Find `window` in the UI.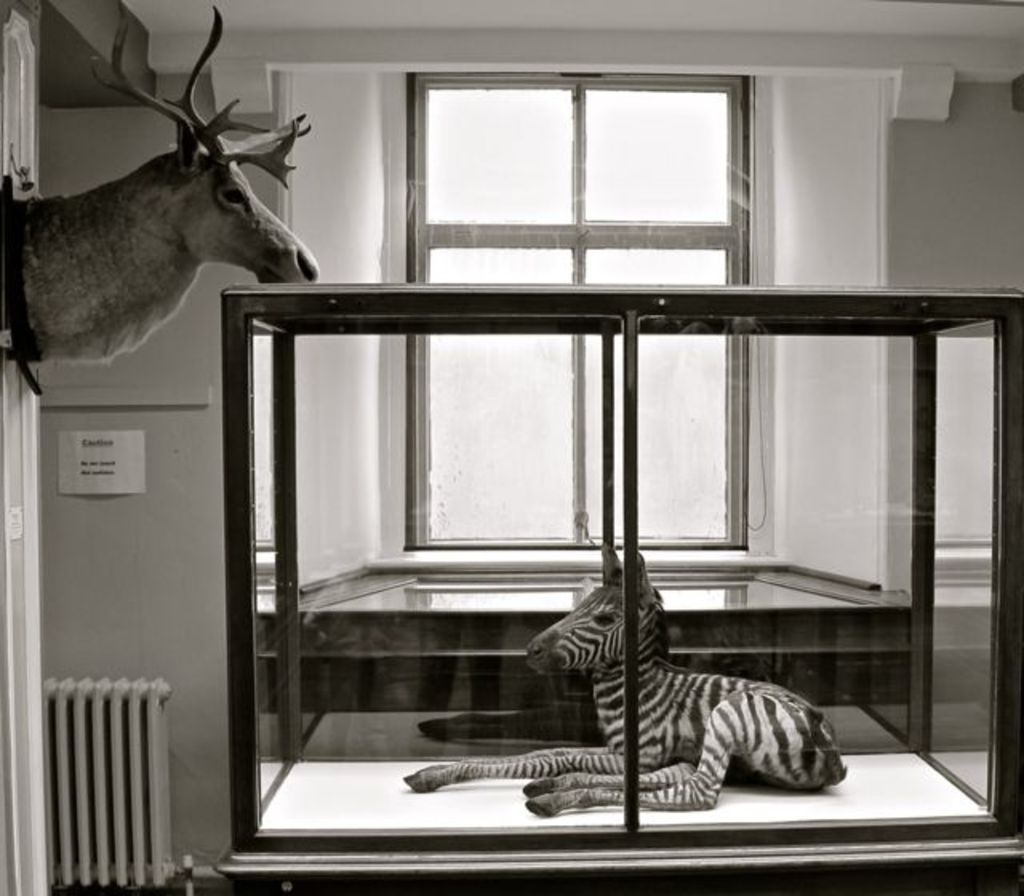
UI element at 403, 69, 749, 557.
